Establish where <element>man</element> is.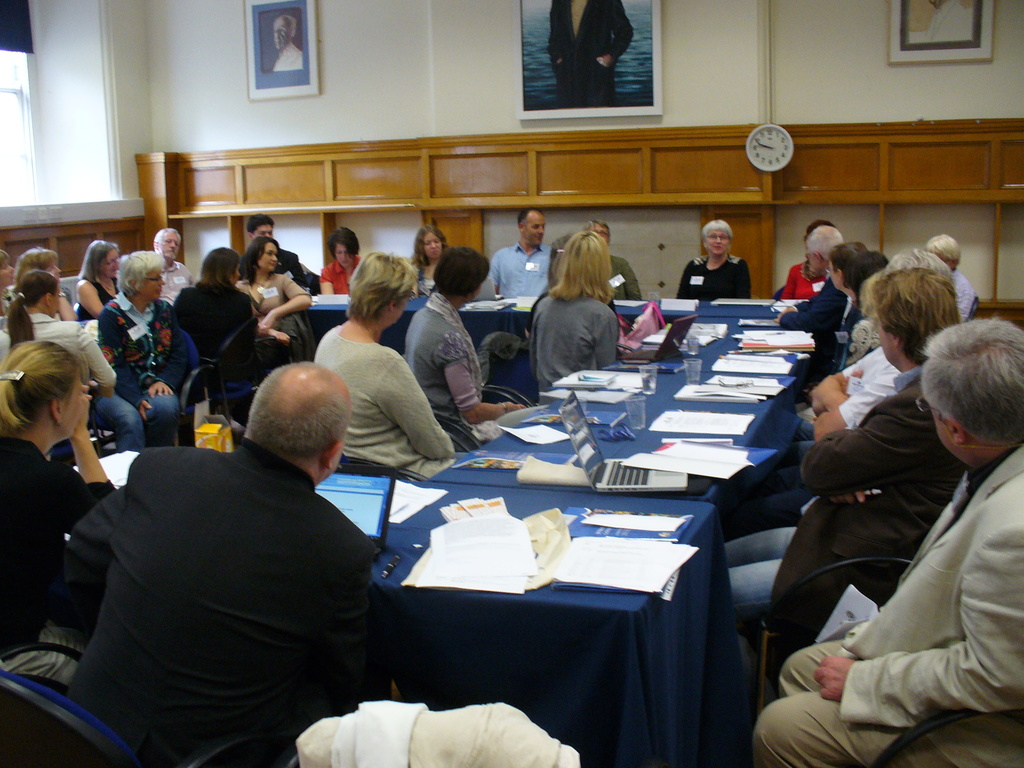
Established at crop(486, 204, 556, 297).
